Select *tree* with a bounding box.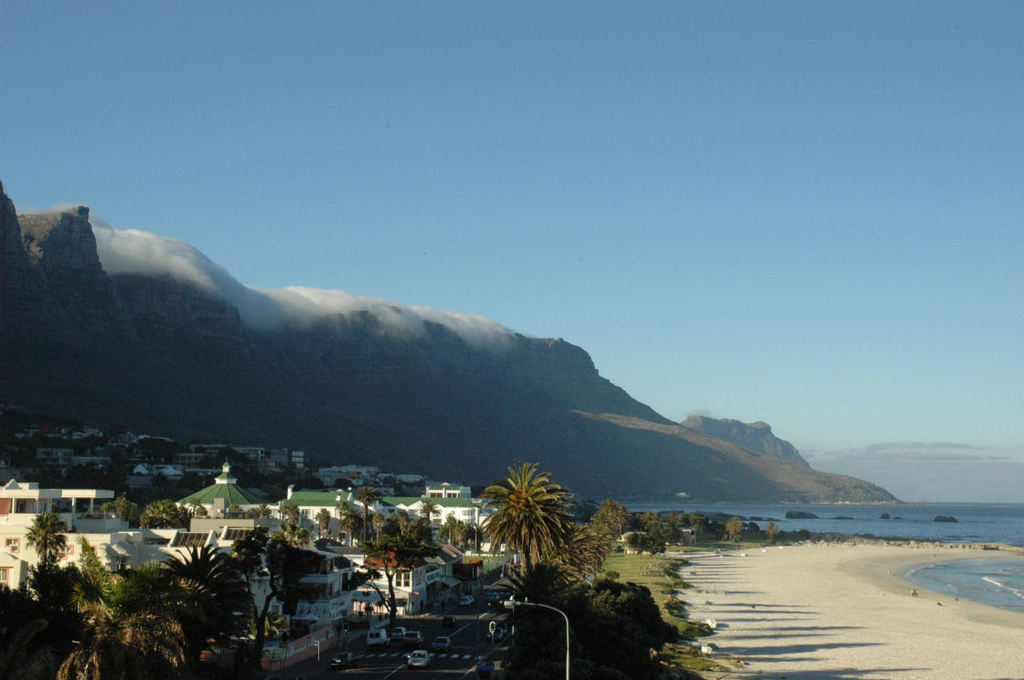
(left=314, top=506, right=330, bottom=537).
